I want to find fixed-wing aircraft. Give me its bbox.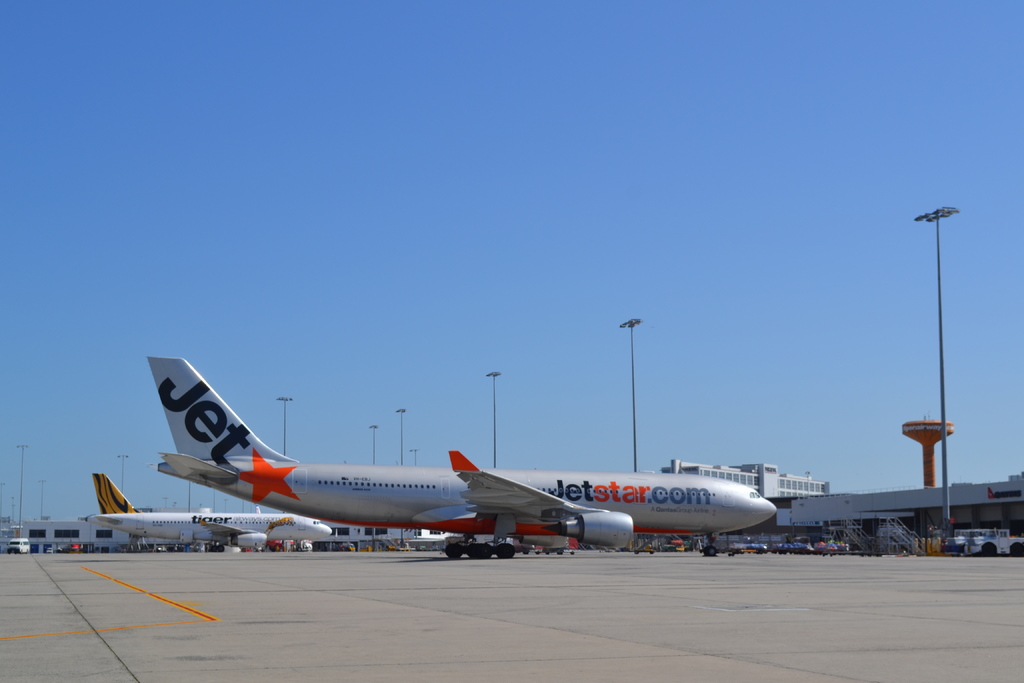
detection(83, 472, 337, 553).
